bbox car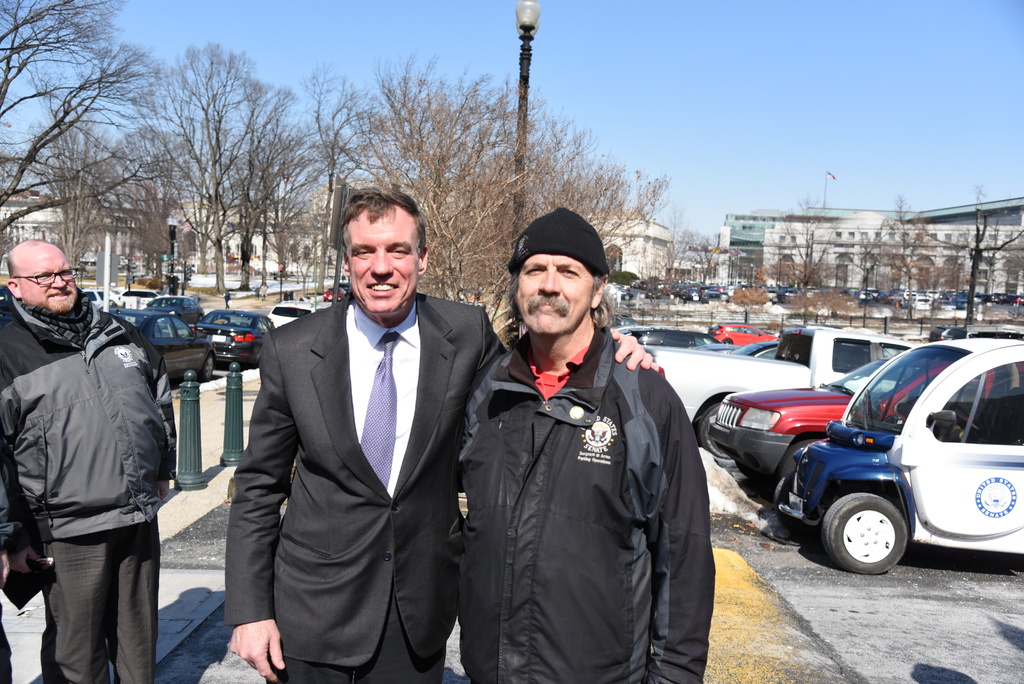
<bbox>651, 323, 932, 453</bbox>
